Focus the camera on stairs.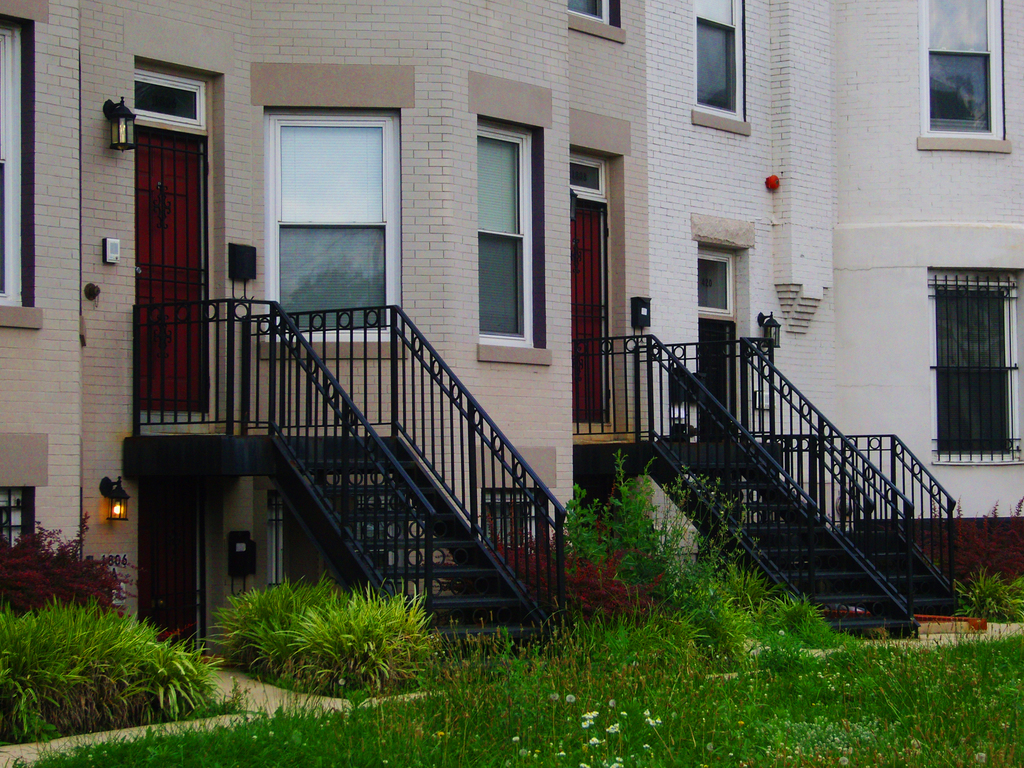
Focus region: 842/531/968/618.
